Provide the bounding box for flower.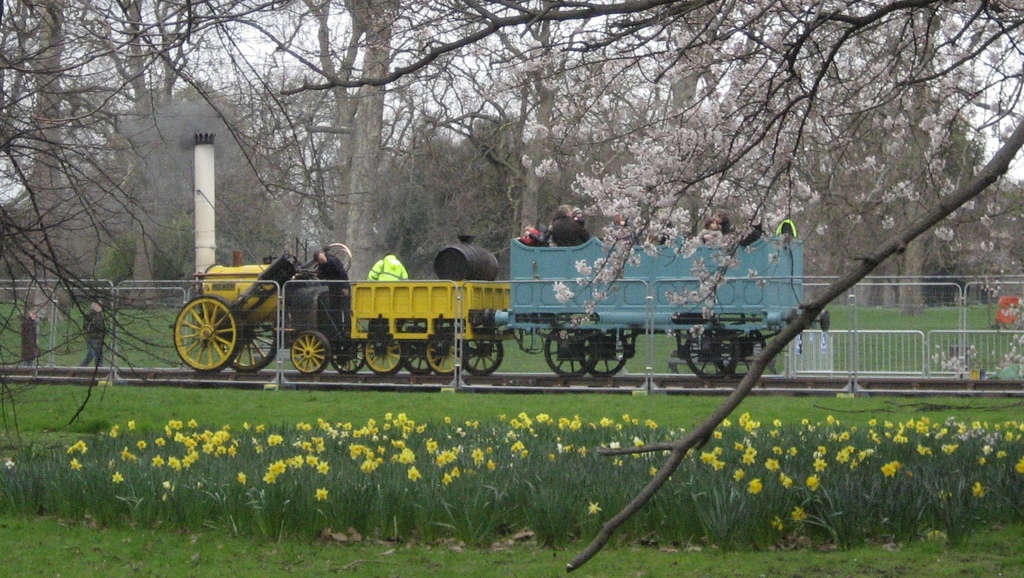
[left=2, top=456, right=17, bottom=475].
